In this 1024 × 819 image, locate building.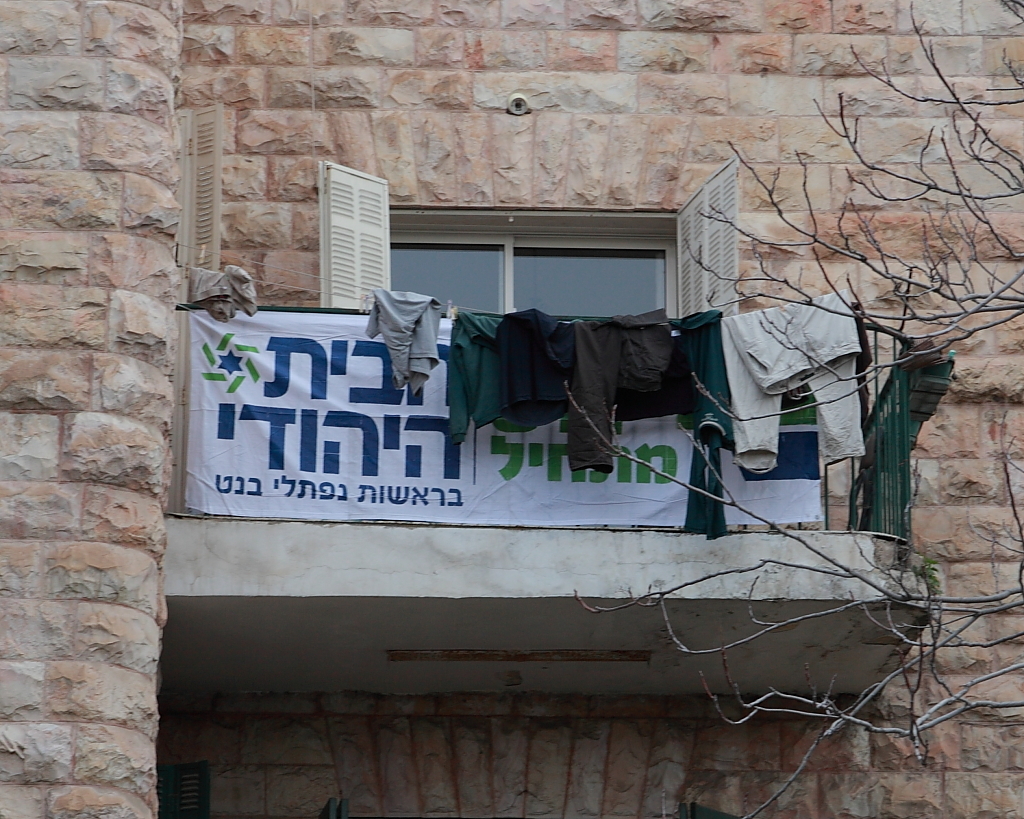
Bounding box: {"left": 10, "top": 0, "right": 1023, "bottom": 818}.
